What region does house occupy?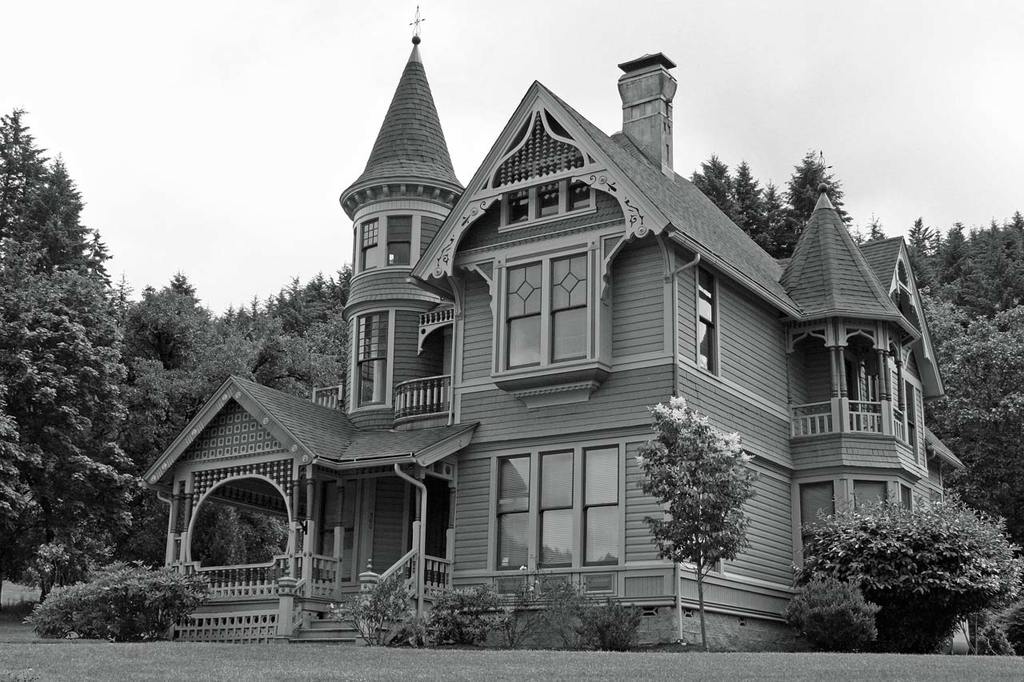
x1=347, y1=46, x2=486, y2=616.
